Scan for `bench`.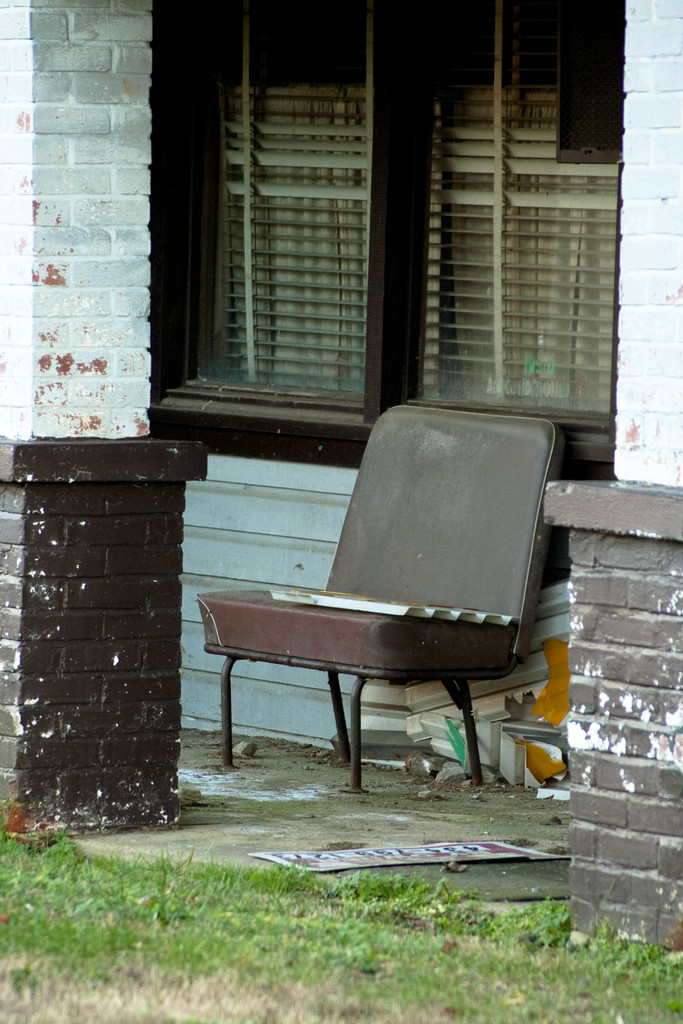
Scan result: select_region(209, 382, 570, 804).
